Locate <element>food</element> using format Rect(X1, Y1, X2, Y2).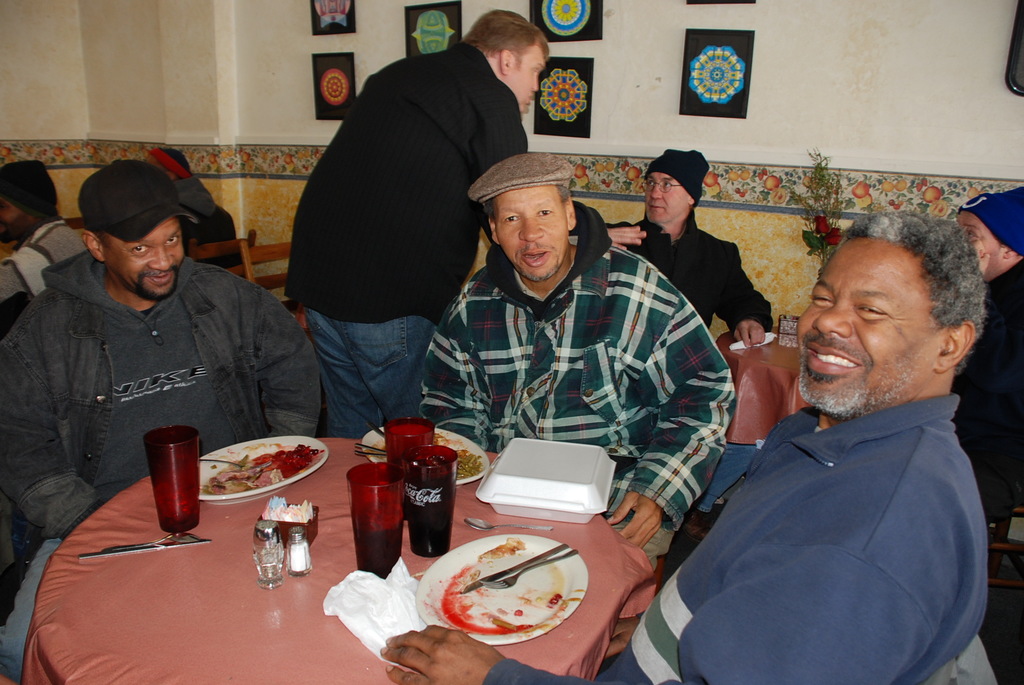
Rect(799, 175, 812, 188).
